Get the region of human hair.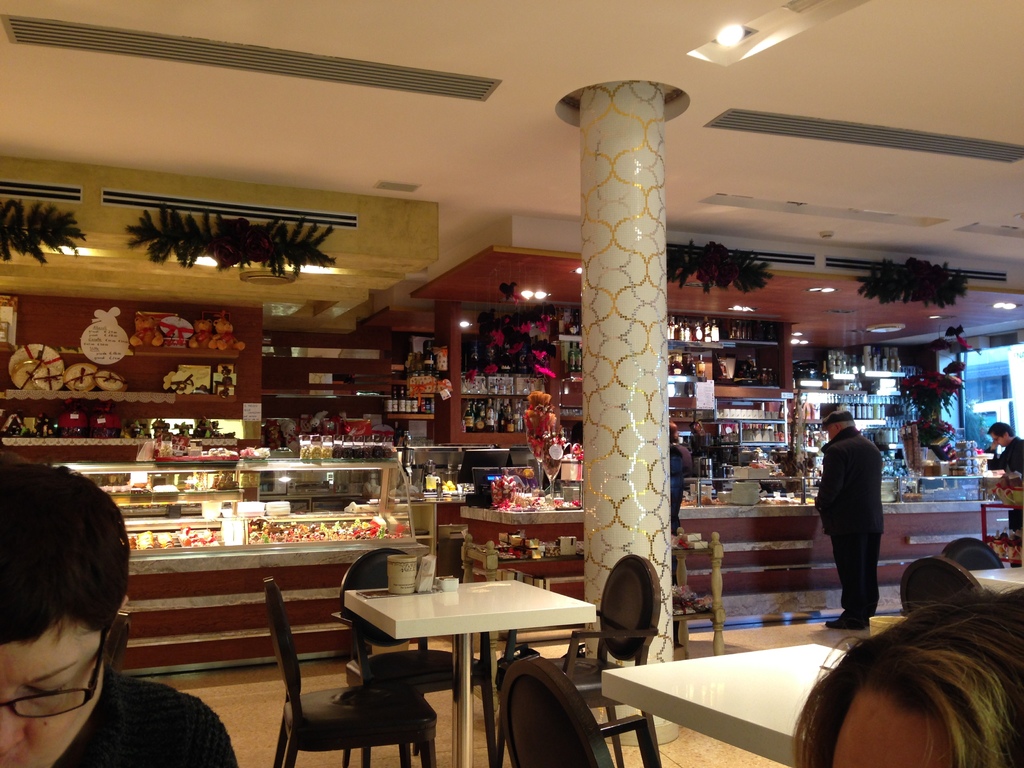
0, 457, 130, 646.
